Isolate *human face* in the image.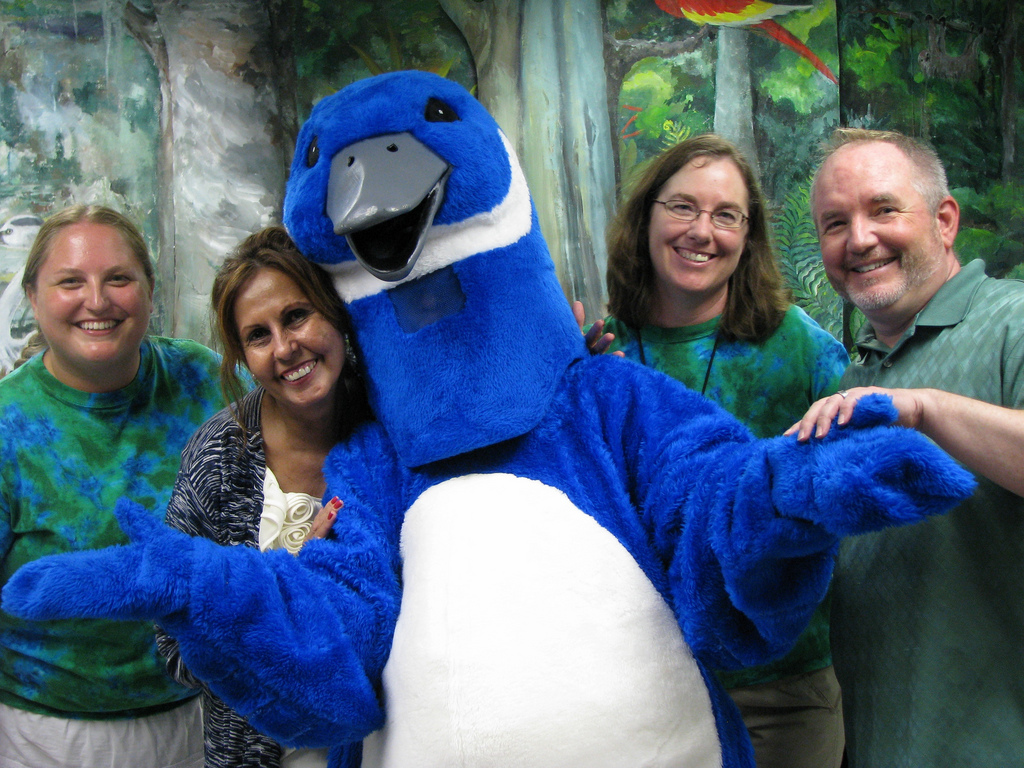
Isolated region: [left=34, top=218, right=150, bottom=371].
